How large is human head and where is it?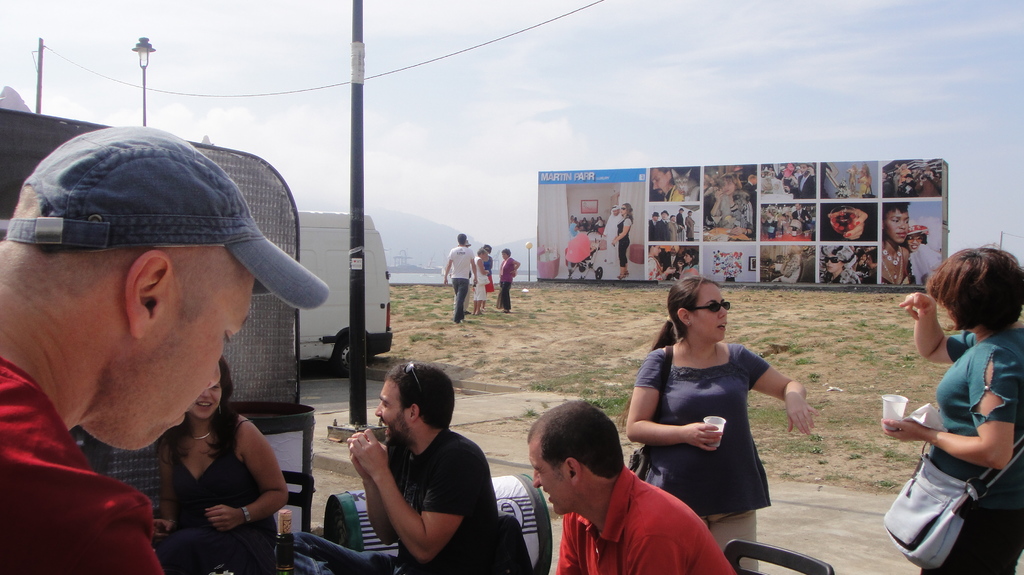
Bounding box: x1=477, y1=249, x2=489, y2=258.
